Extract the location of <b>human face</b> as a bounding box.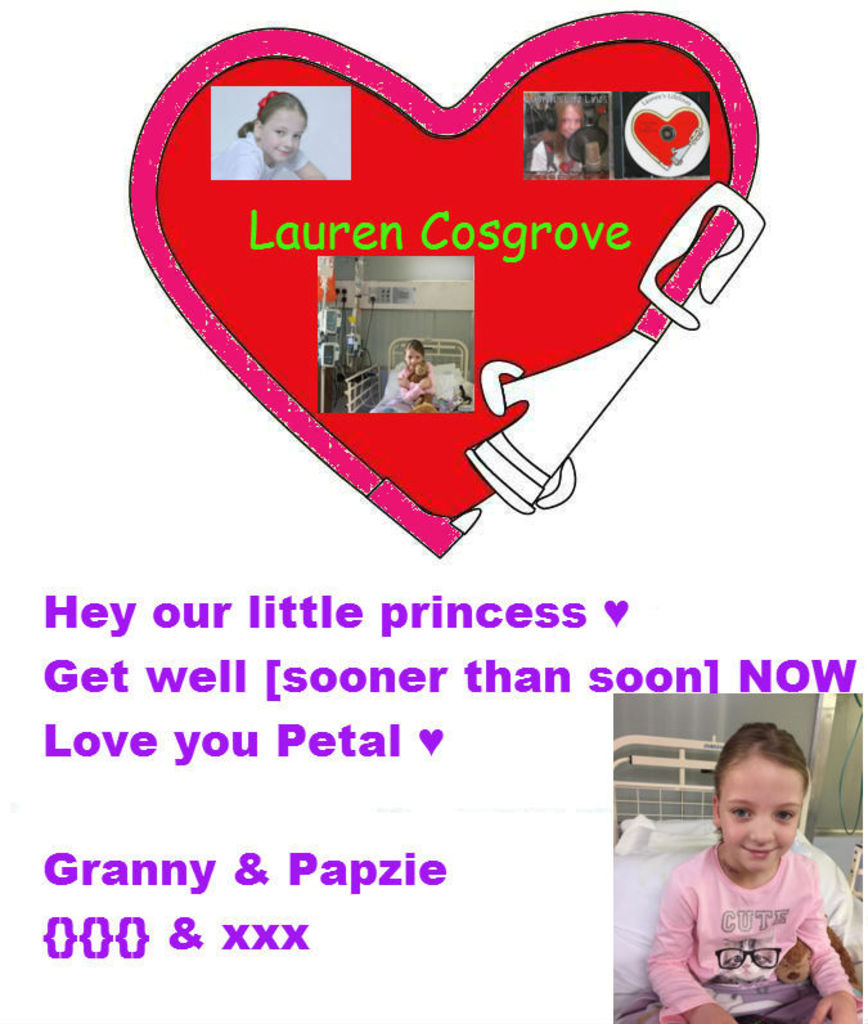
box(556, 100, 586, 133).
